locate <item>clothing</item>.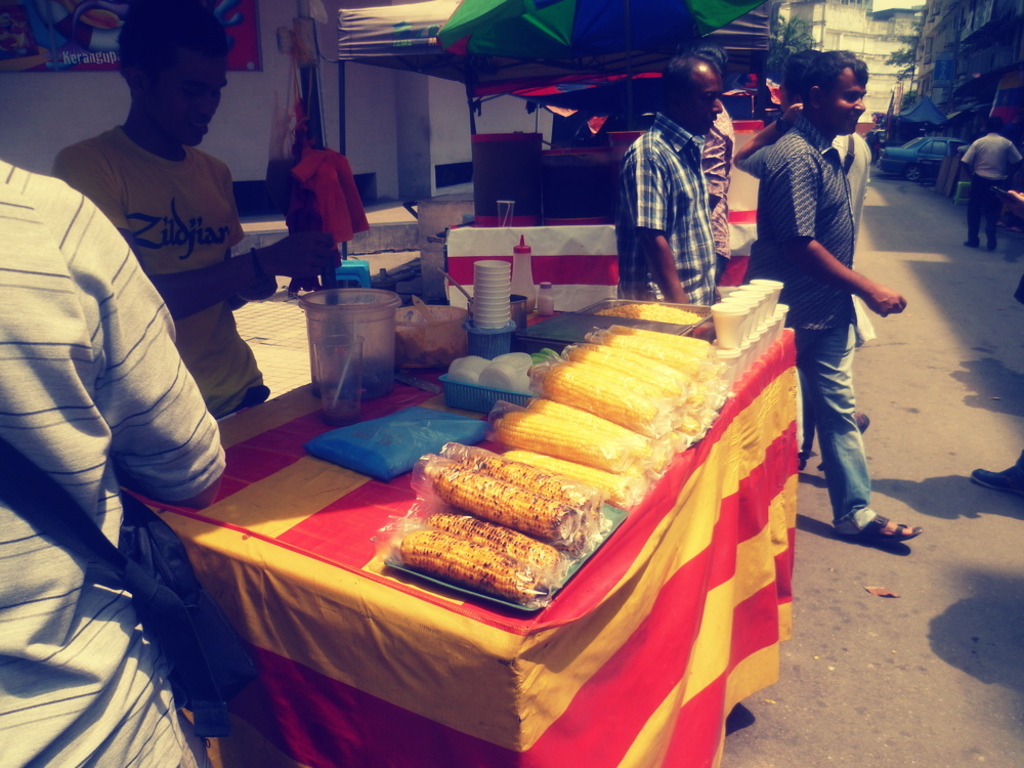
Bounding box: box(613, 112, 726, 308).
